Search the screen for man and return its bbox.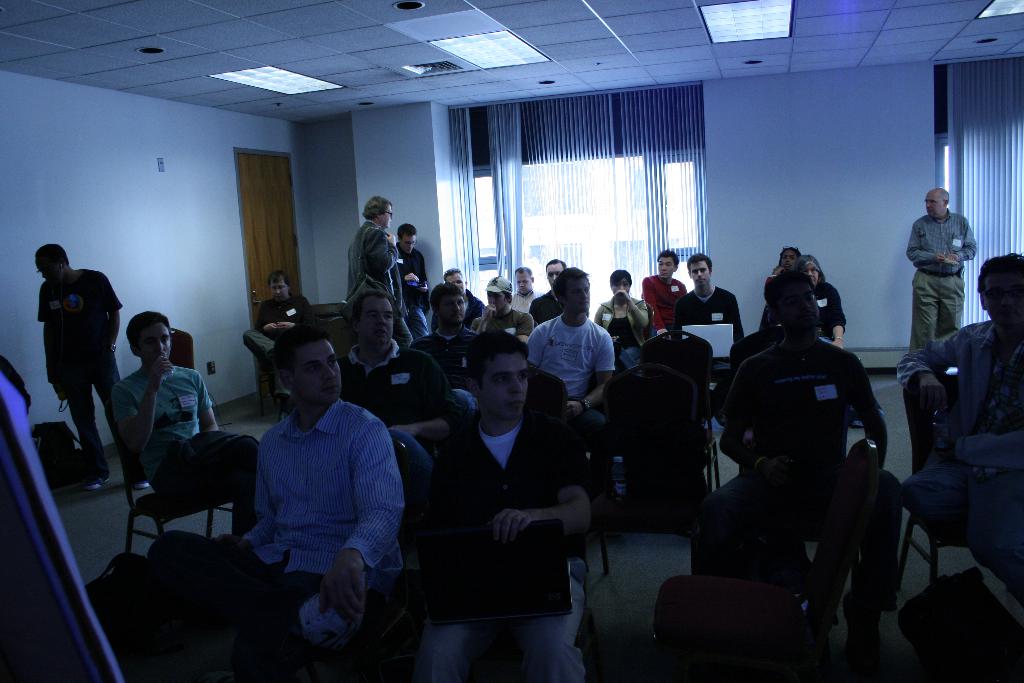
Found: 442, 270, 488, 324.
